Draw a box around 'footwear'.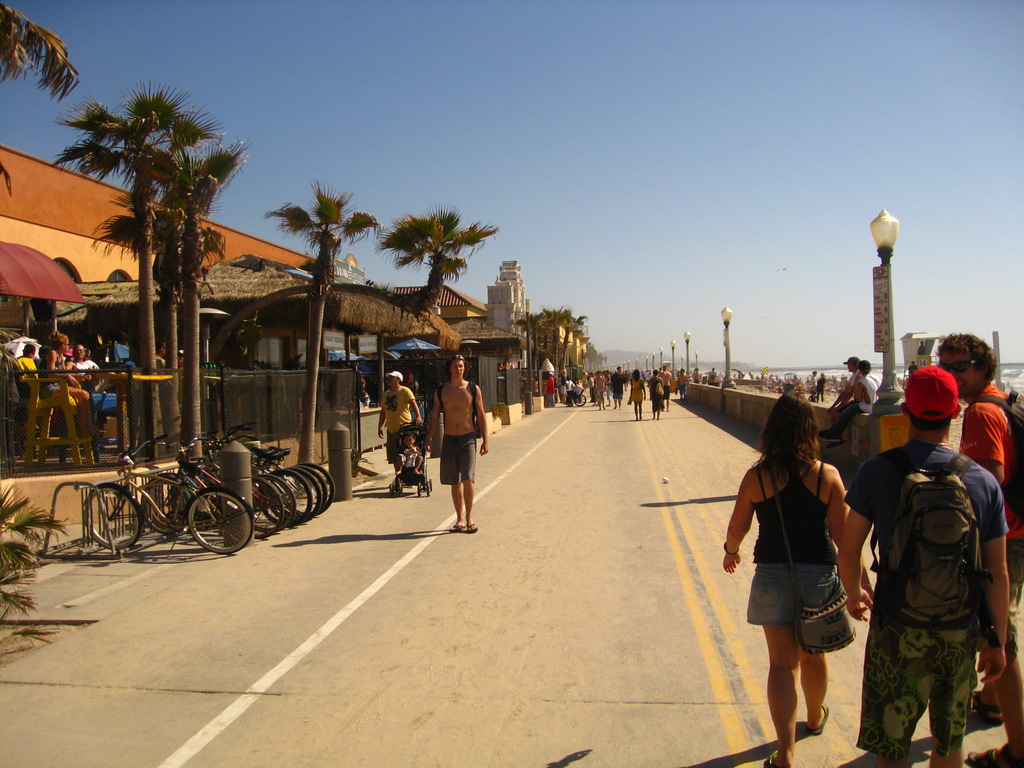
select_region(451, 522, 463, 532).
